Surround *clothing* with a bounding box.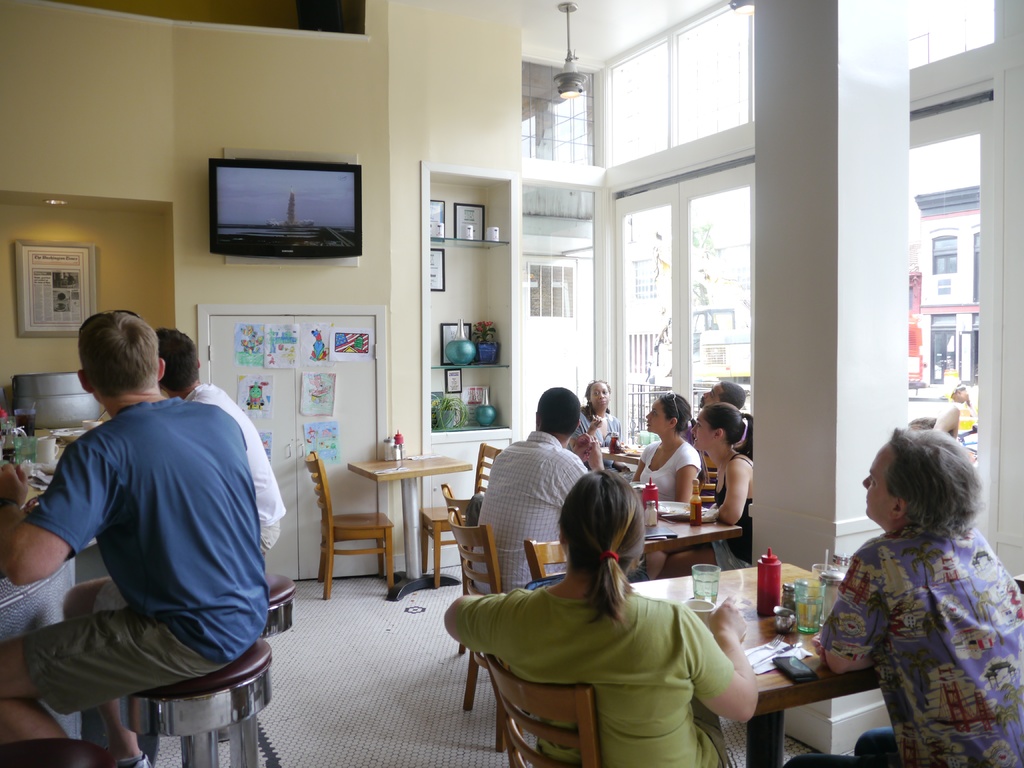
[left=779, top=518, right=1023, bottom=767].
